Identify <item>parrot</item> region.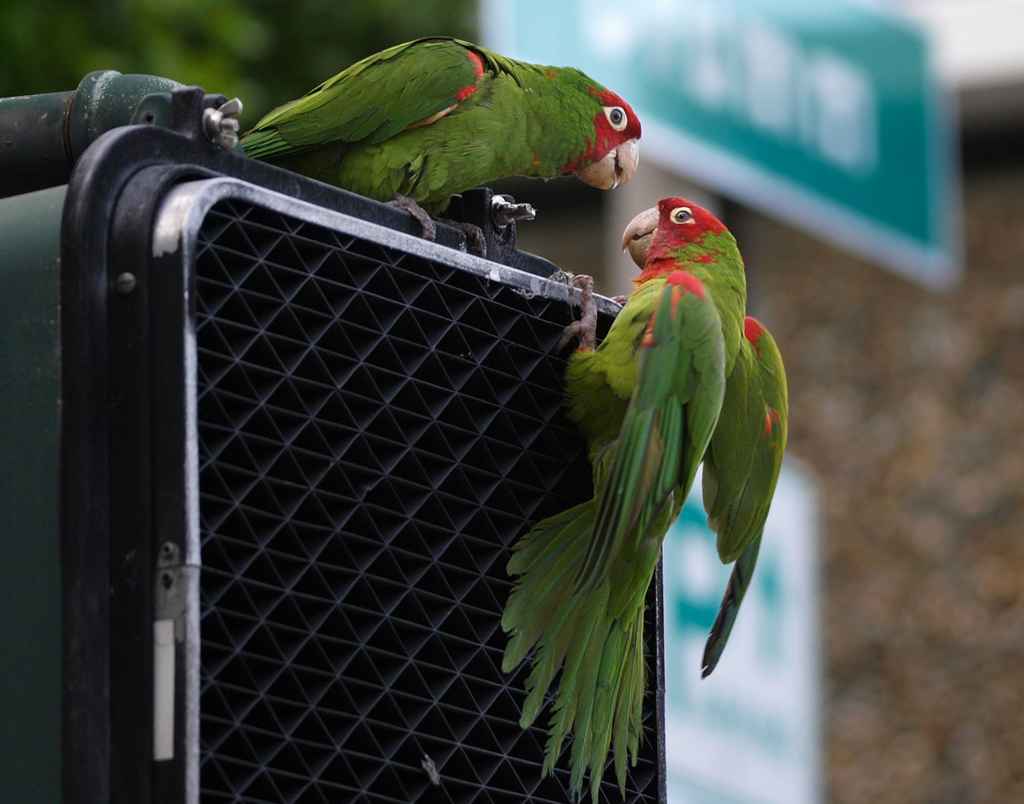
Region: l=239, t=31, r=646, b=261.
